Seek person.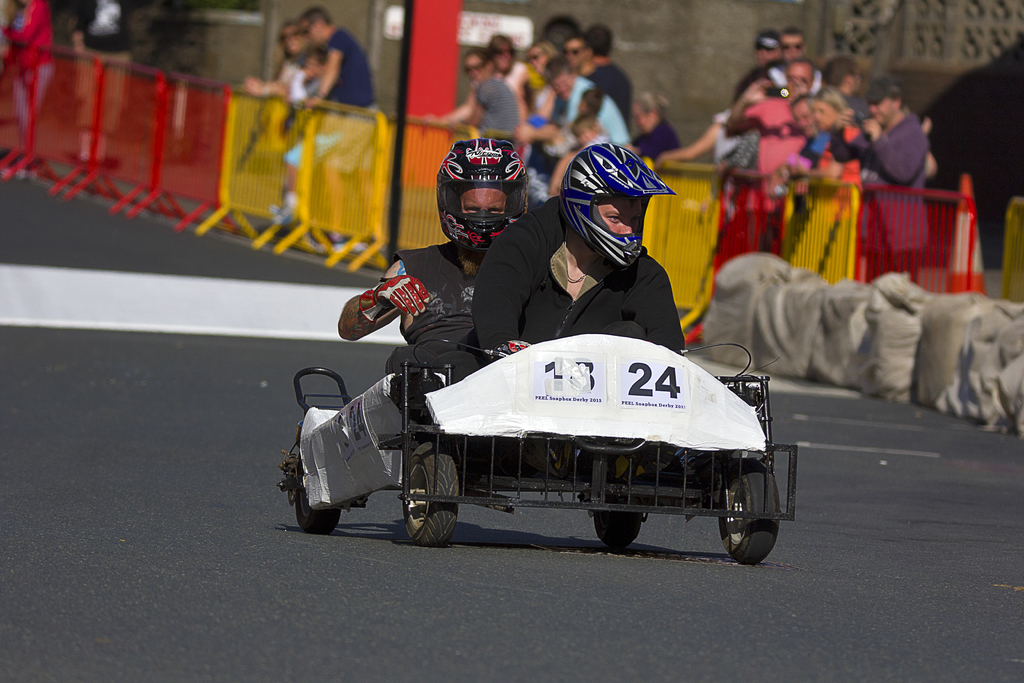
region(335, 138, 531, 388).
